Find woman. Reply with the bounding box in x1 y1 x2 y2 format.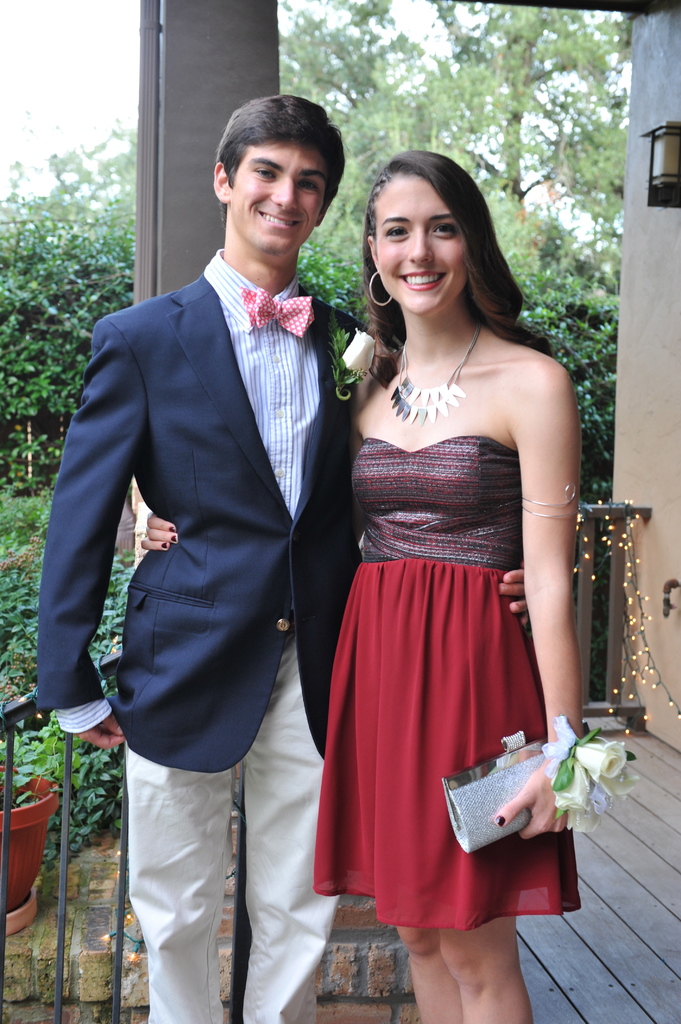
304 167 596 988.
